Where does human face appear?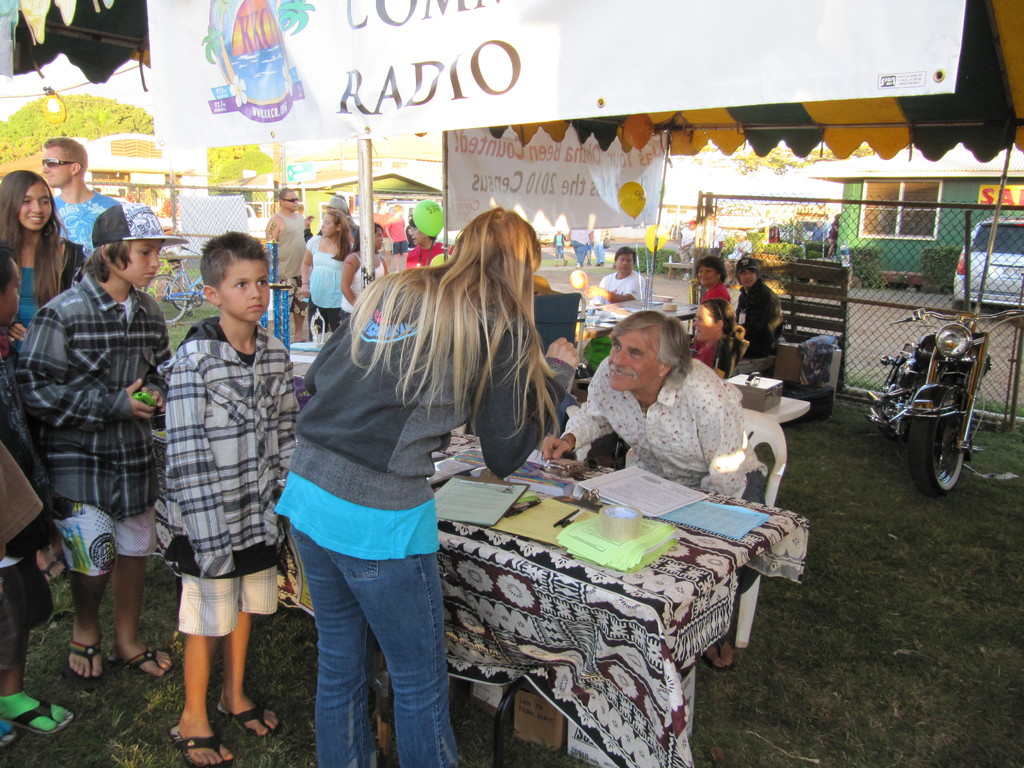
Appears at crop(0, 259, 19, 324).
